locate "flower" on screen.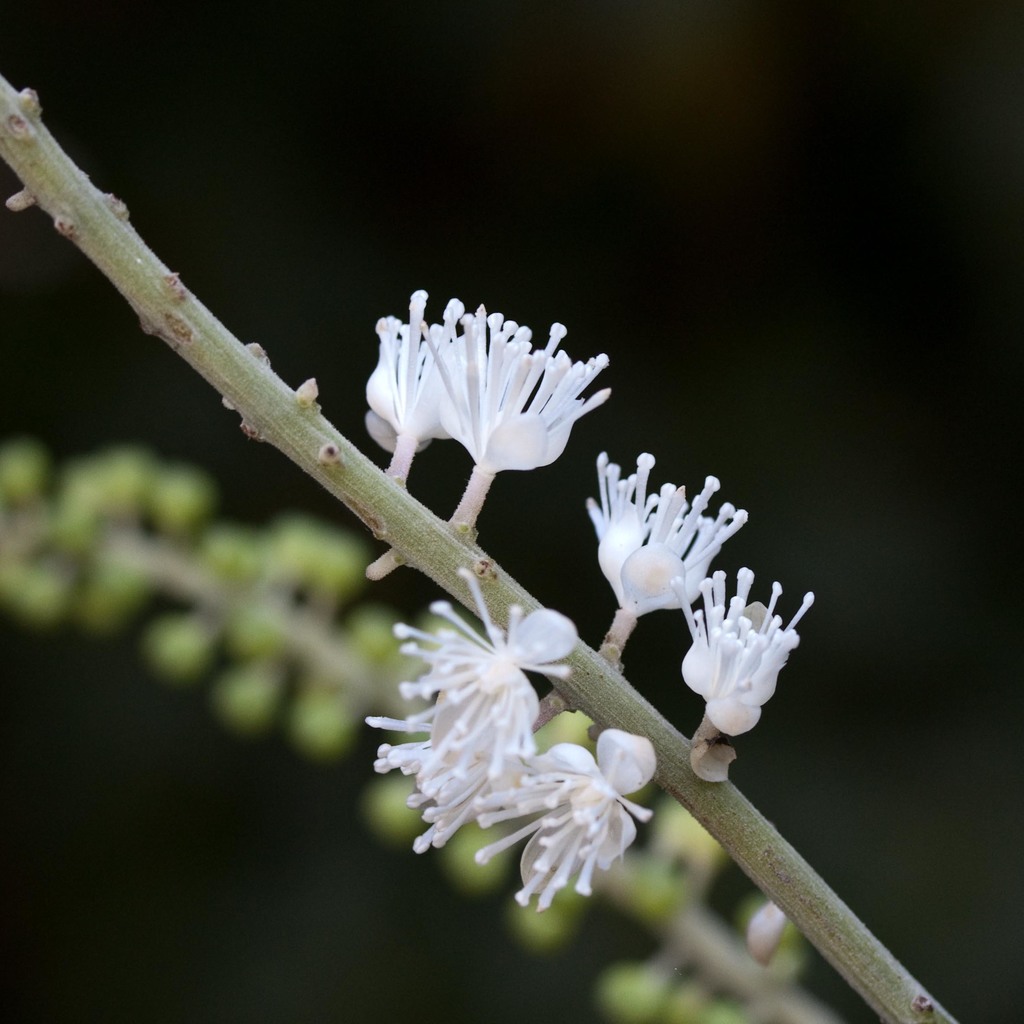
On screen at l=586, t=449, r=746, b=659.
